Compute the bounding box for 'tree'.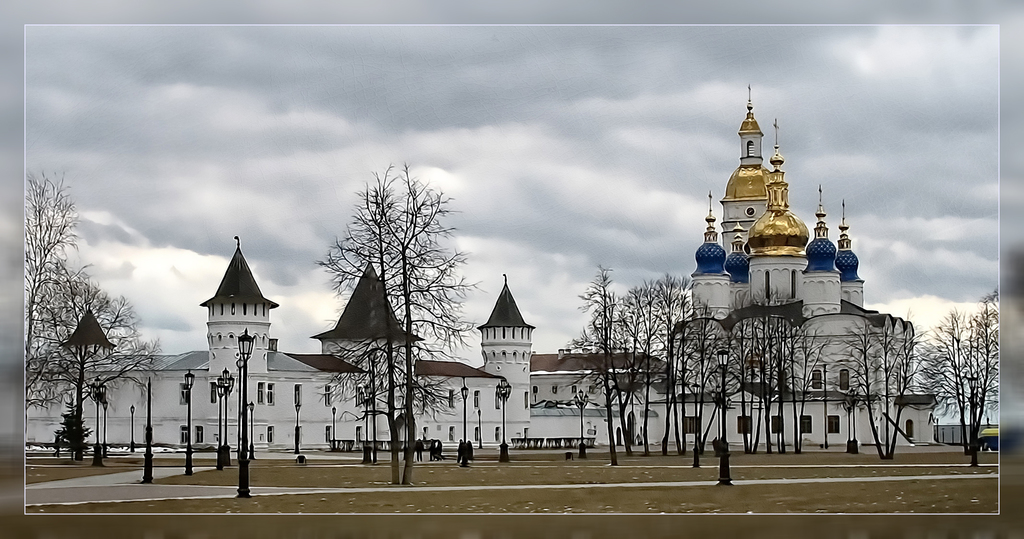
locate(29, 164, 172, 441).
